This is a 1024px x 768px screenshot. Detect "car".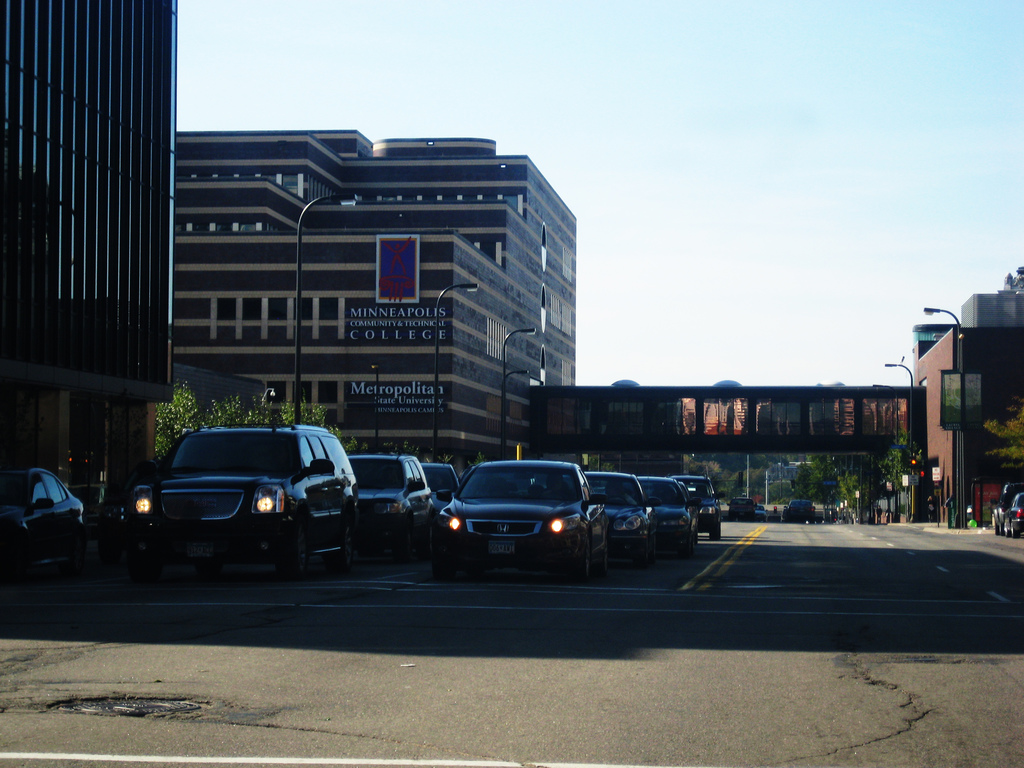
bbox=[781, 497, 813, 522].
